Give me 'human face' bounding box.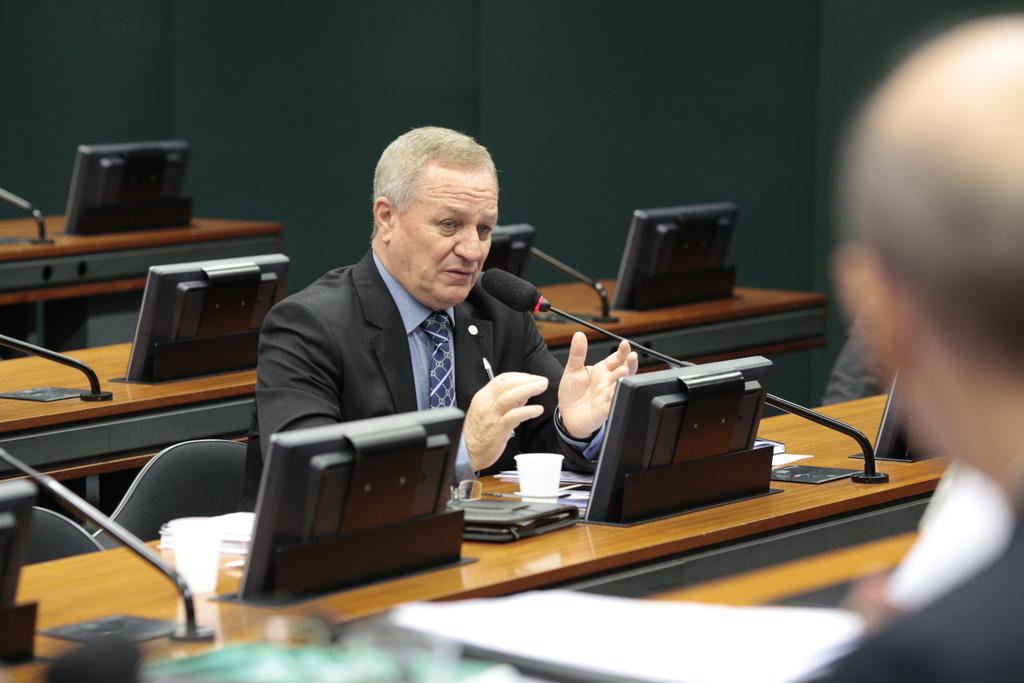
(394, 168, 495, 309).
